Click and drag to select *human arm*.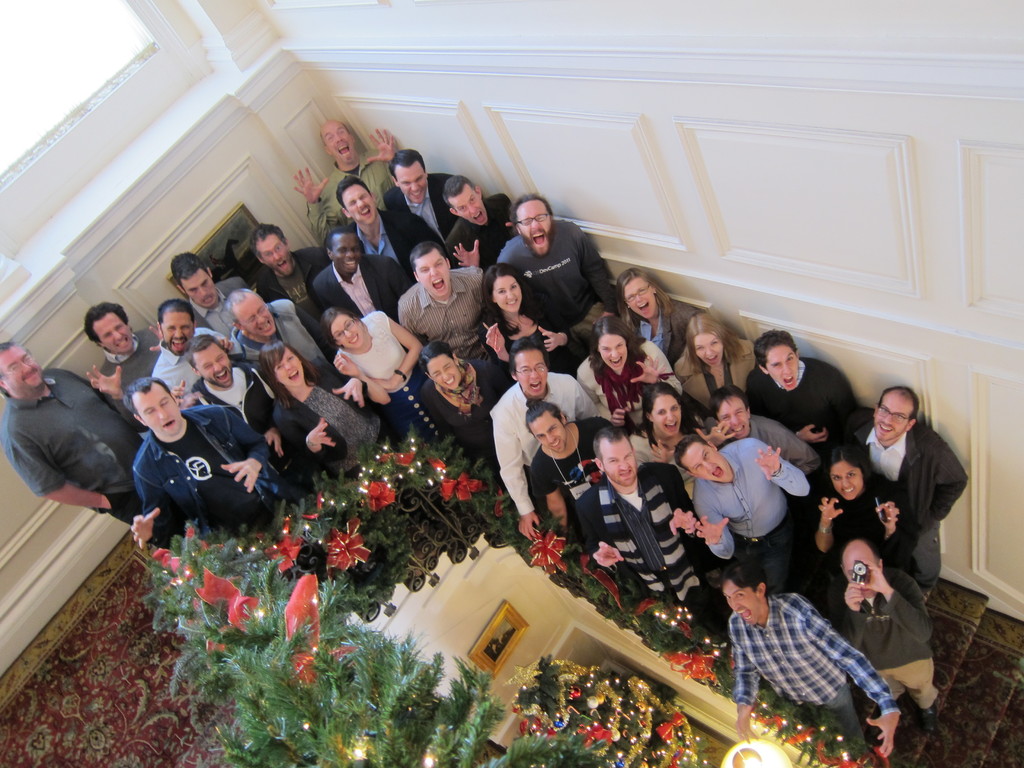
Selection: <region>371, 312, 424, 395</region>.
